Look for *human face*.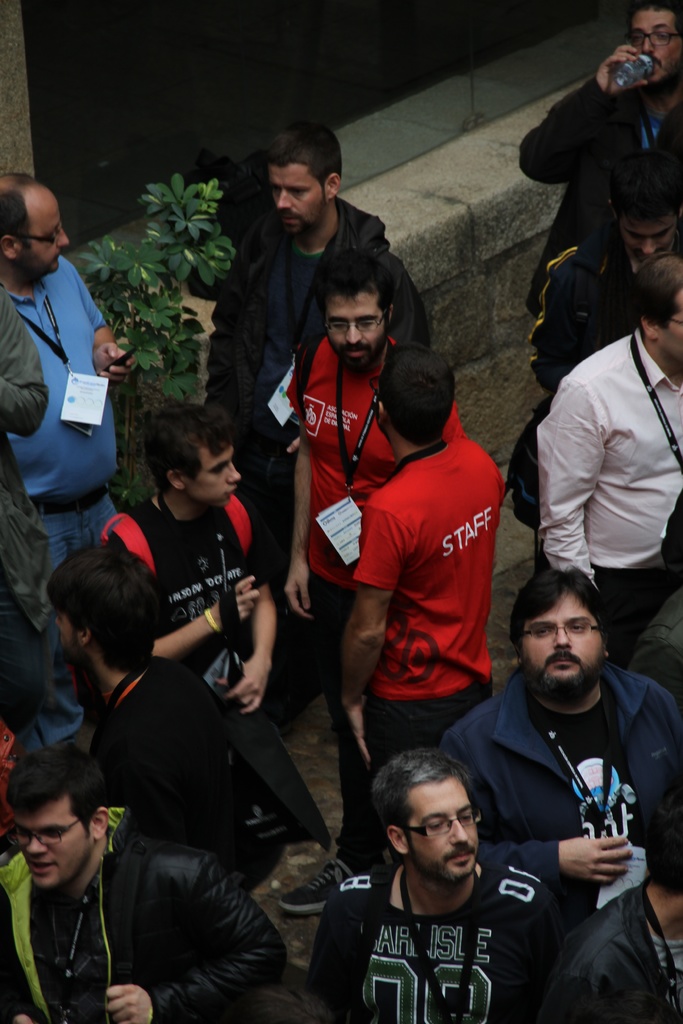
Found: (left=629, top=3, right=682, bottom=93).
